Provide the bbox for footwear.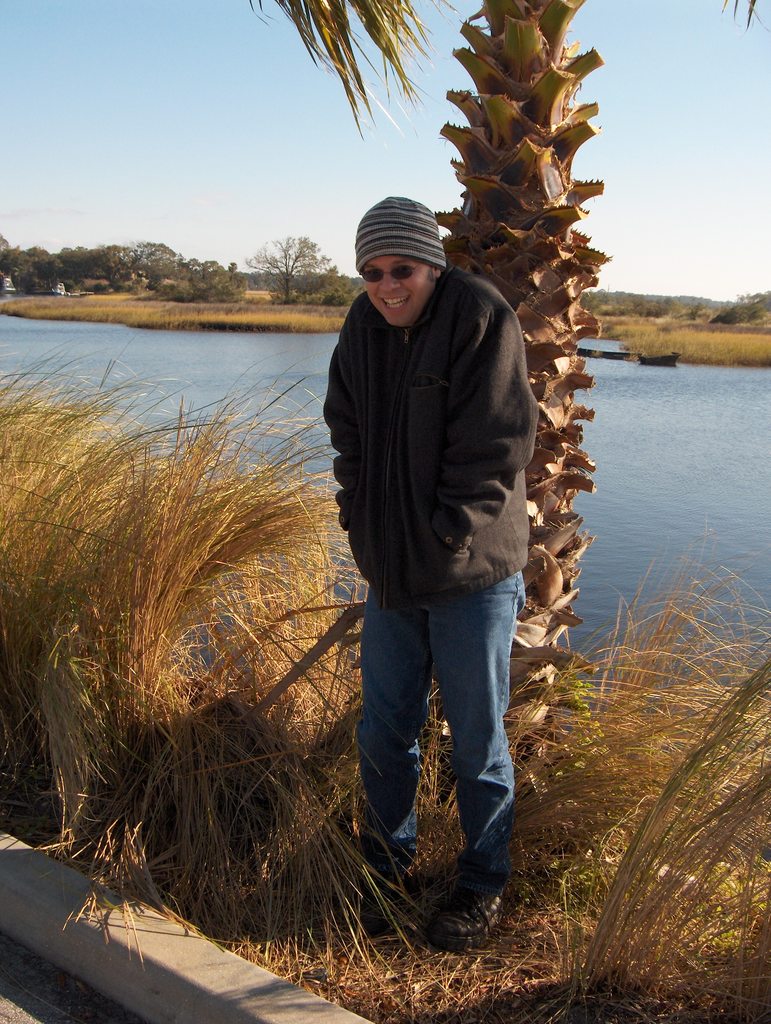
[x1=421, y1=865, x2=508, y2=945].
